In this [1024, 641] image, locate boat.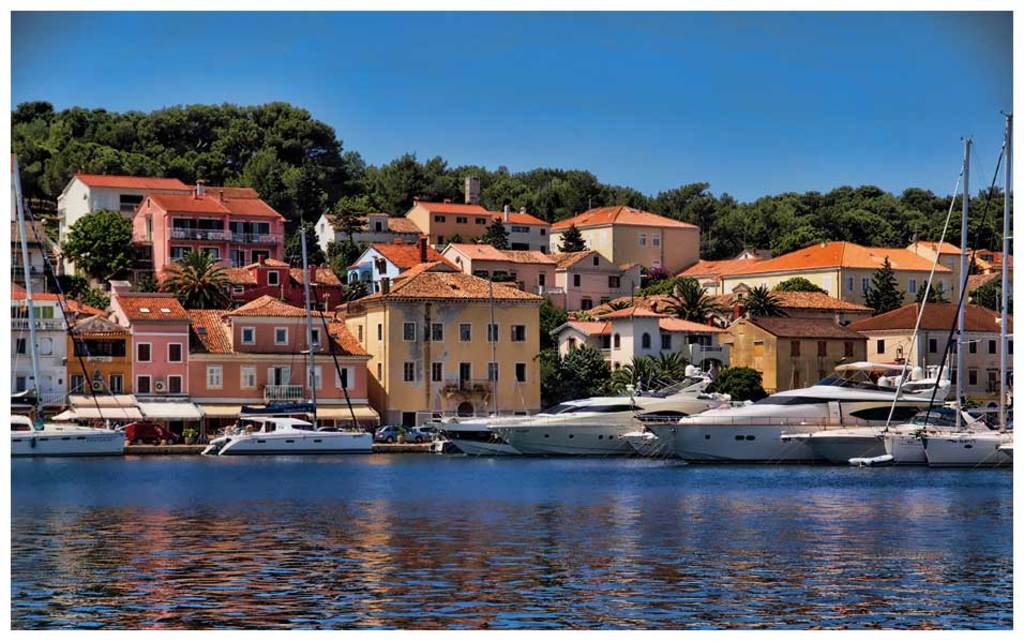
Bounding box: 433 272 663 454.
